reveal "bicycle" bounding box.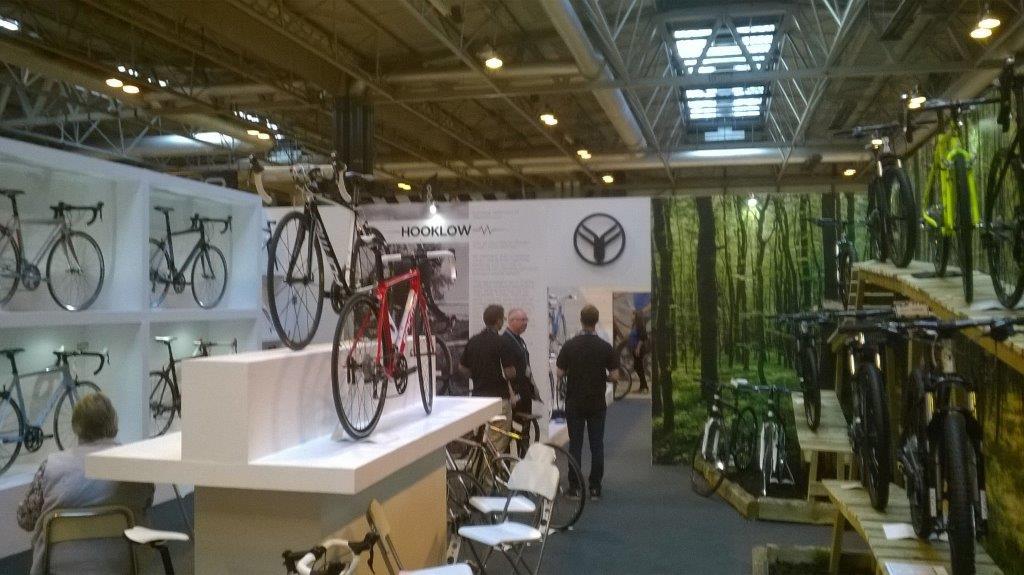
Revealed: 152:205:235:310.
